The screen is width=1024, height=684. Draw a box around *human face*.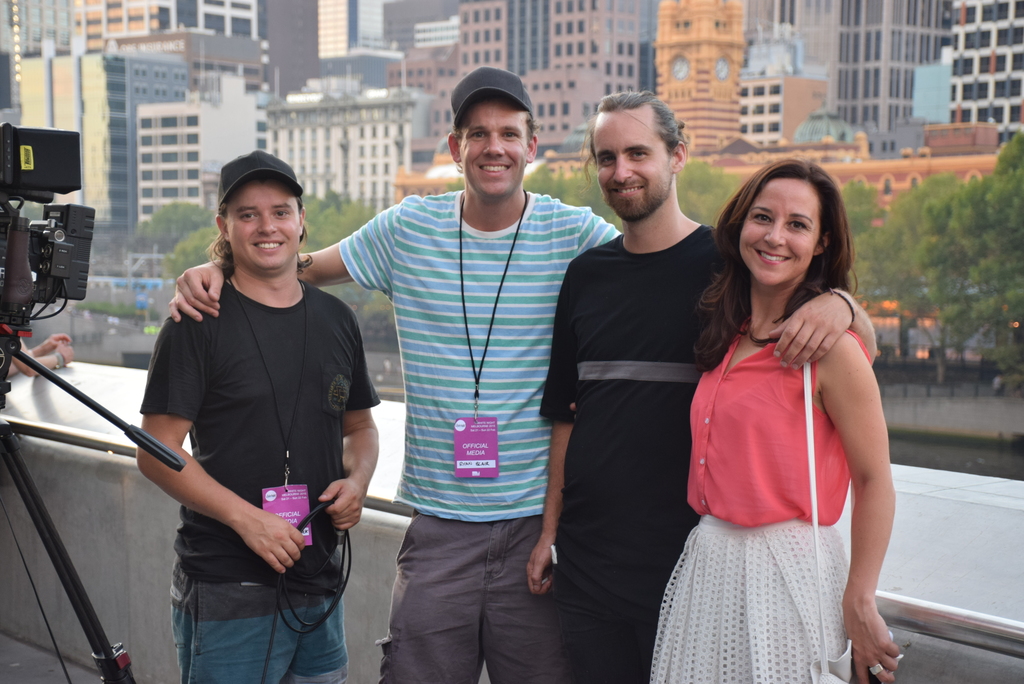
x1=741, y1=178, x2=819, y2=285.
